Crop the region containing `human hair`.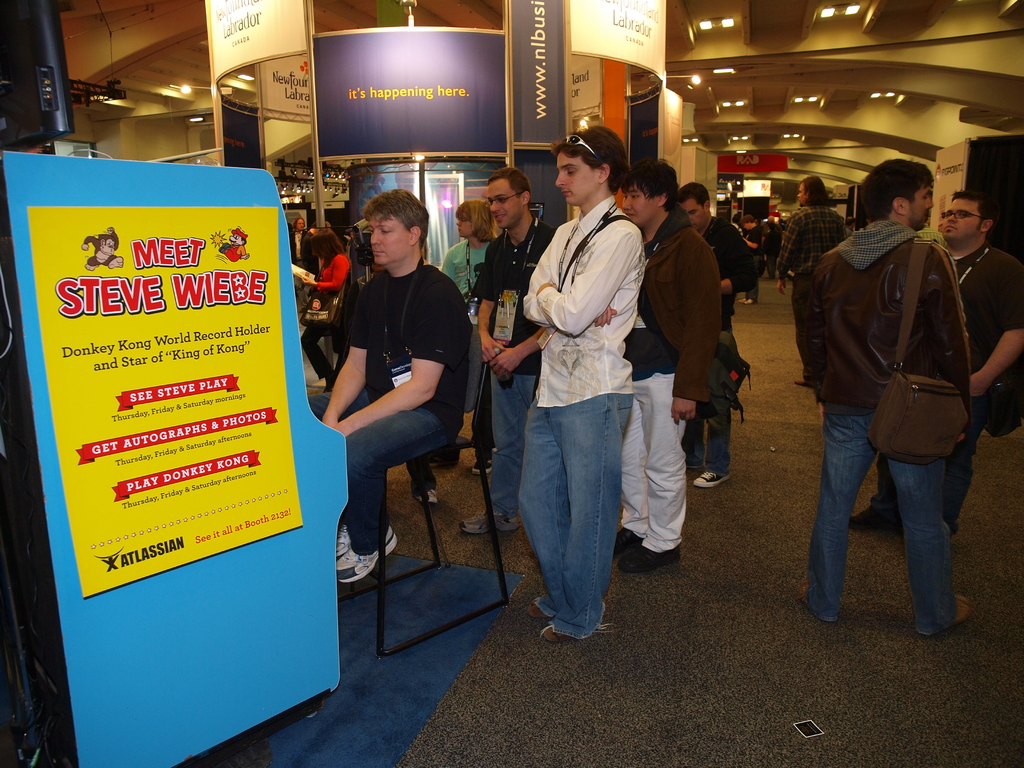
Crop region: 948 187 998 241.
